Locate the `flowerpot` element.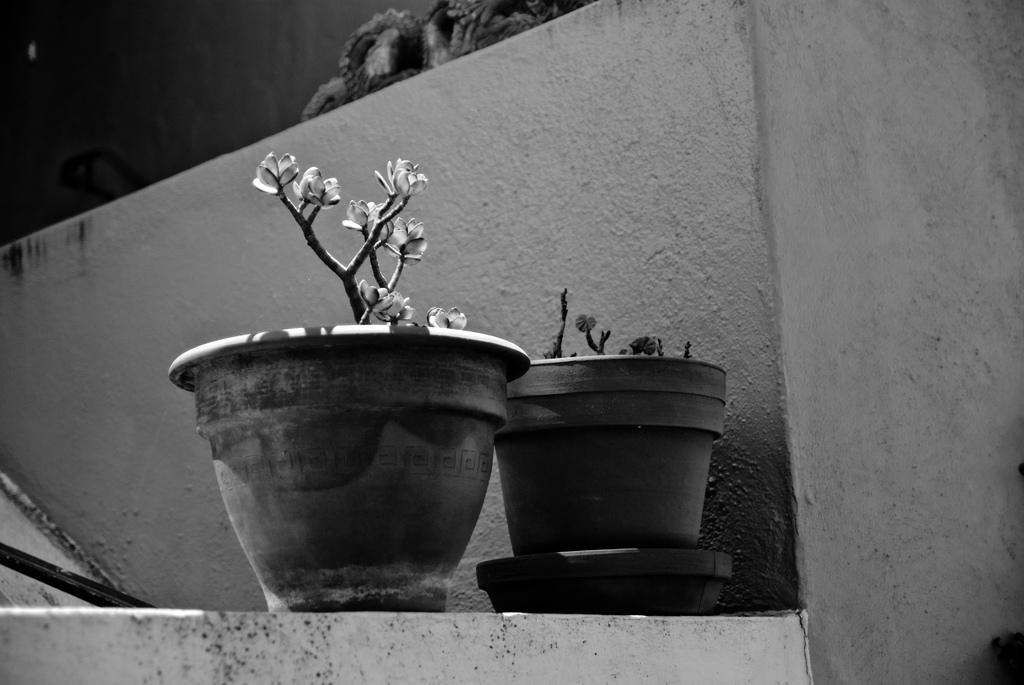
Element bbox: [left=483, top=349, right=729, bottom=560].
